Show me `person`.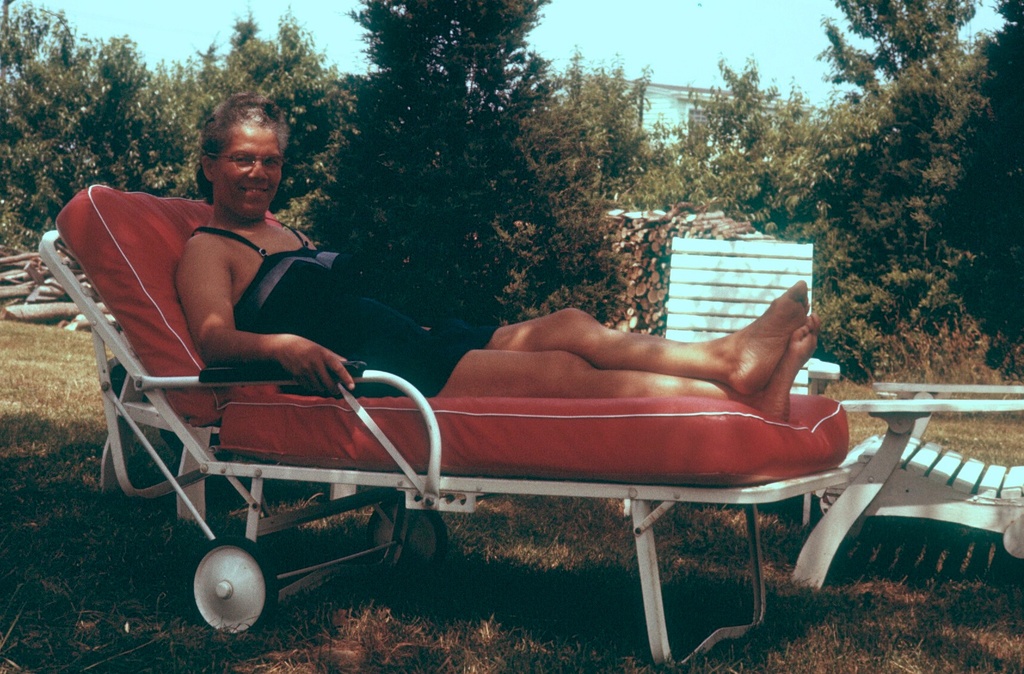
`person` is here: [left=173, top=89, right=822, bottom=397].
